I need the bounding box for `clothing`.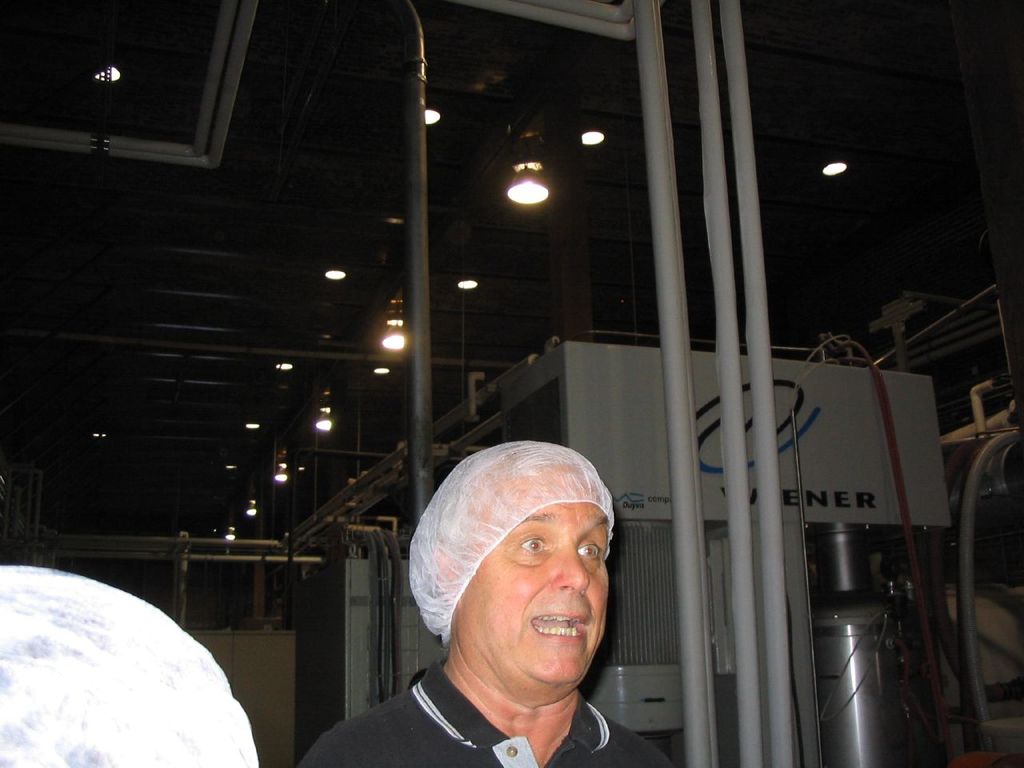
Here it is: bbox=(285, 654, 681, 767).
